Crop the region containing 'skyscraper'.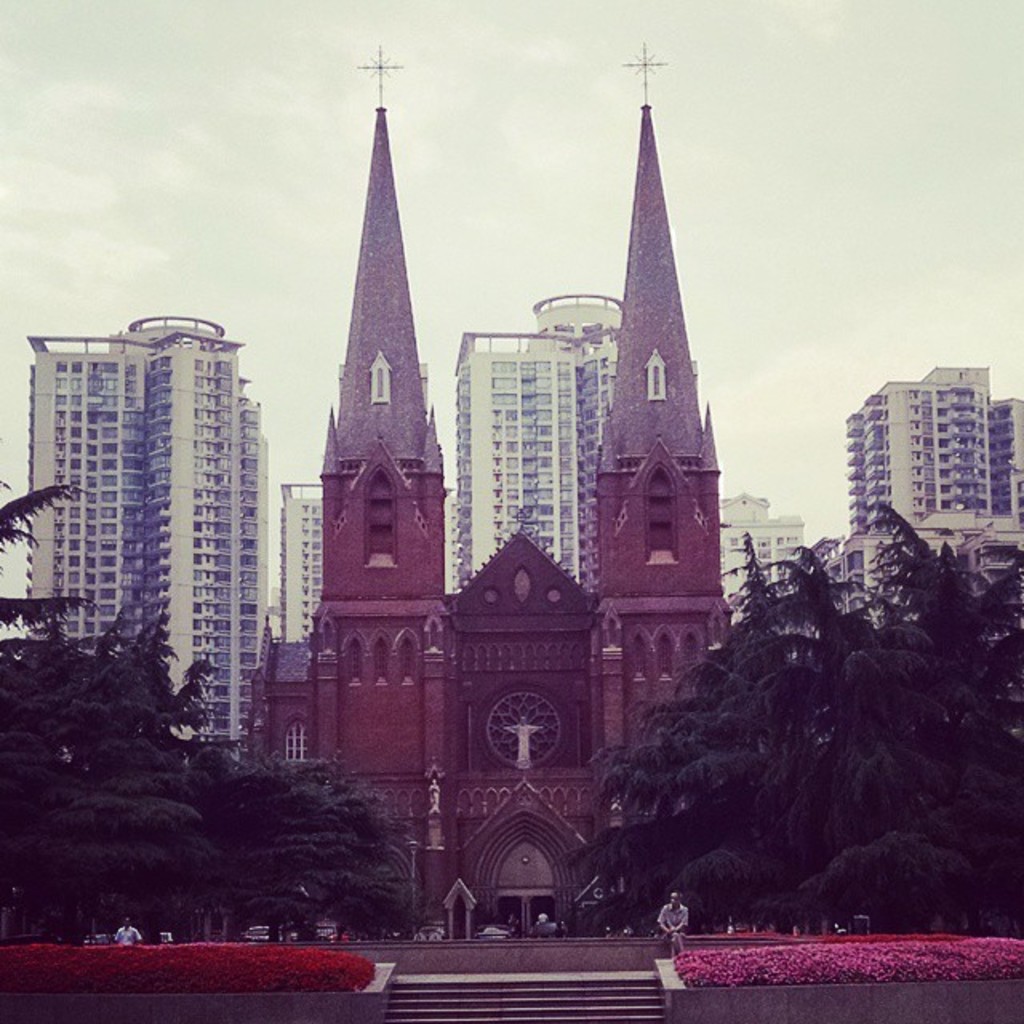
Crop region: [440, 275, 650, 608].
